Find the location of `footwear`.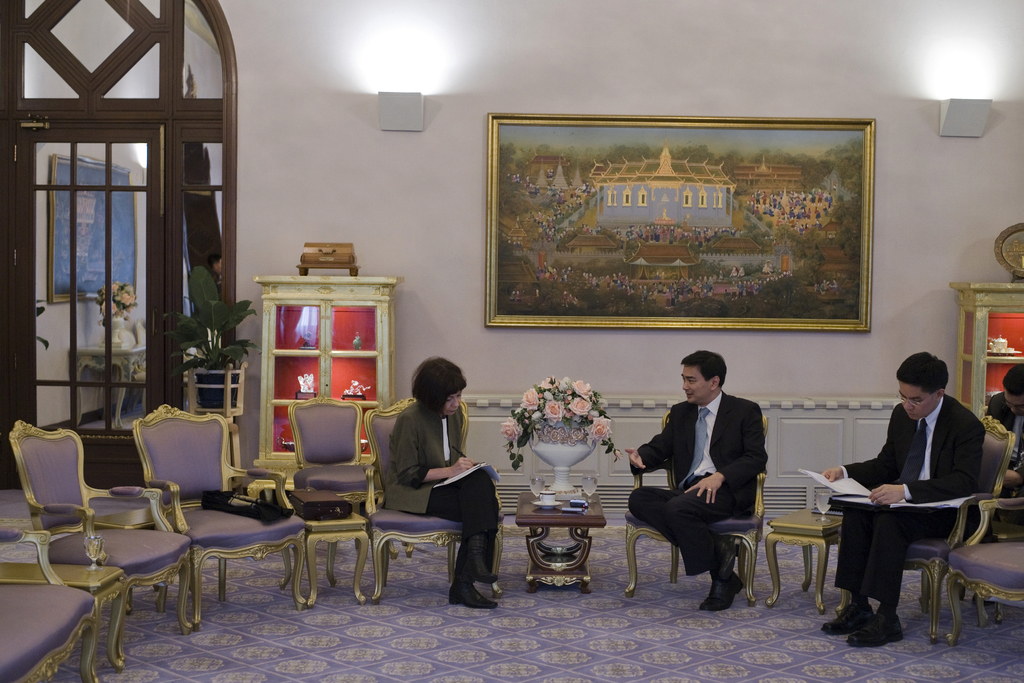
Location: bbox=(848, 613, 904, 655).
